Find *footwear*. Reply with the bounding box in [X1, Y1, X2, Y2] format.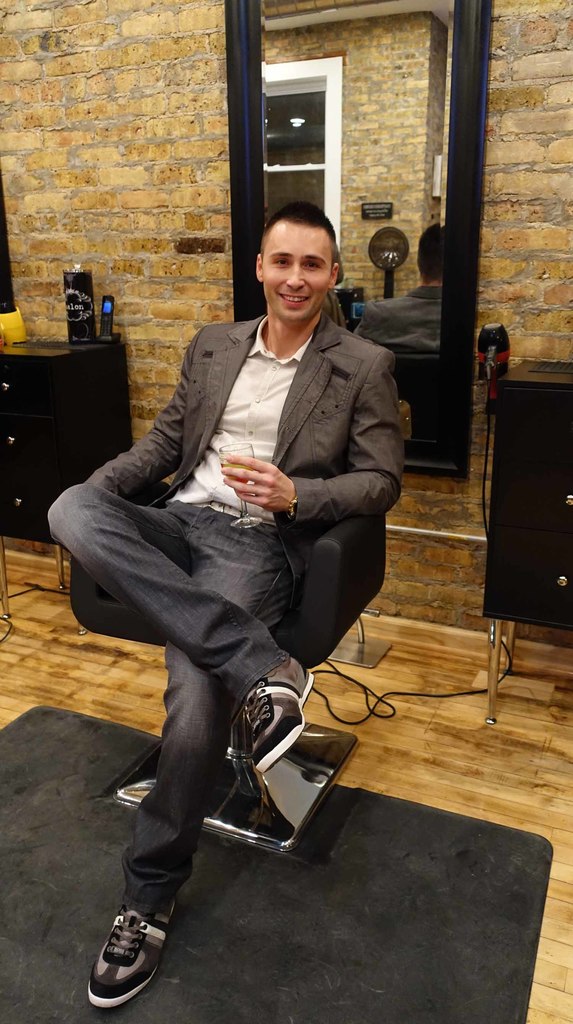
[88, 892, 186, 1012].
